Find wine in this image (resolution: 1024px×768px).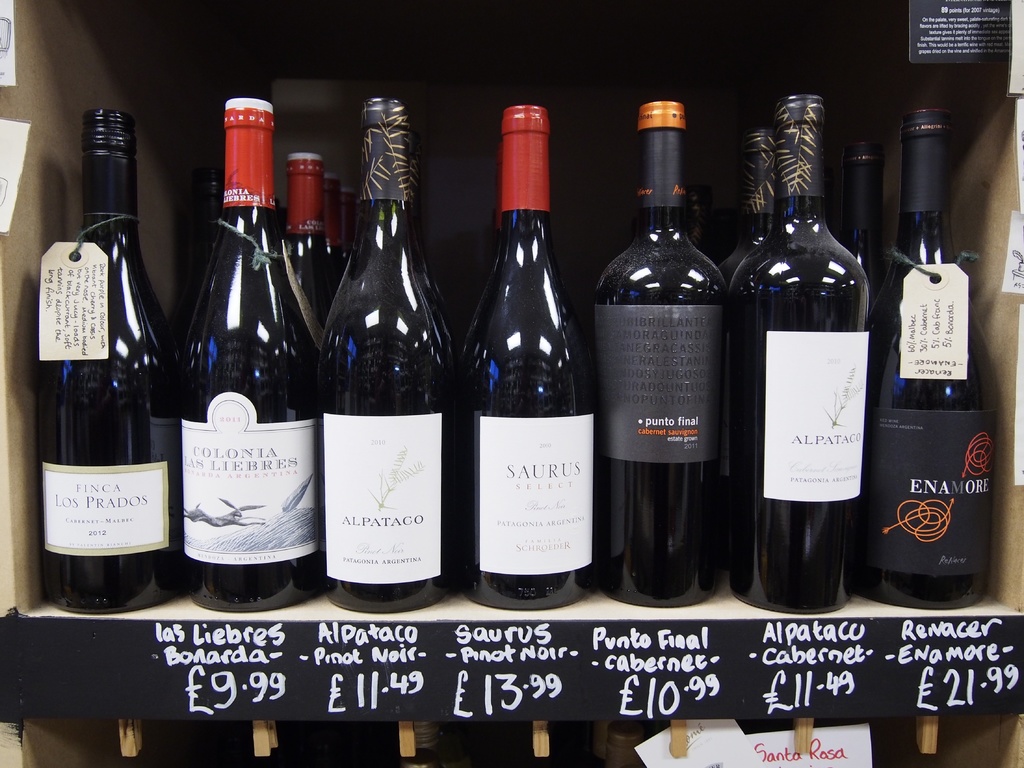
pyautogui.locateOnScreen(311, 94, 465, 614).
